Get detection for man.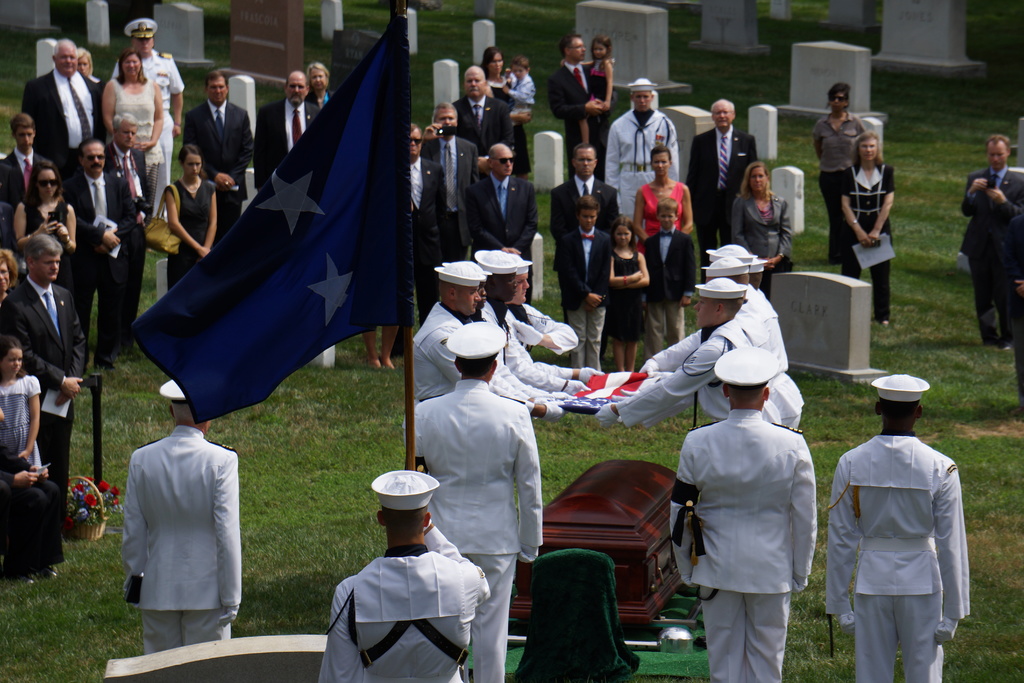
Detection: [307,455,503,681].
